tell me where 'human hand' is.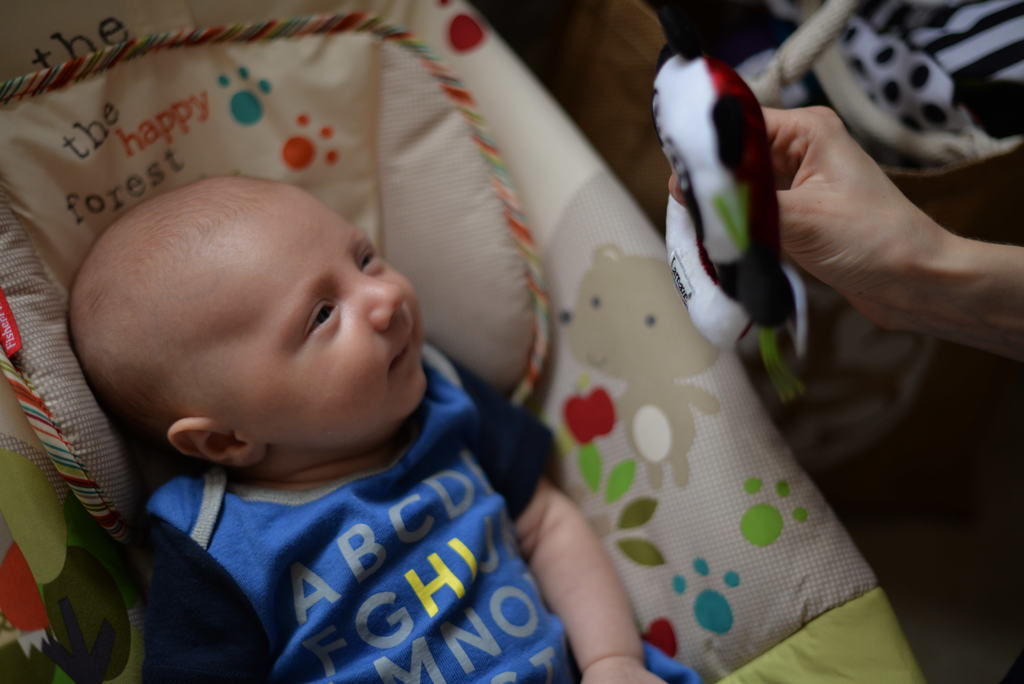
'human hand' is at bbox(579, 657, 668, 683).
